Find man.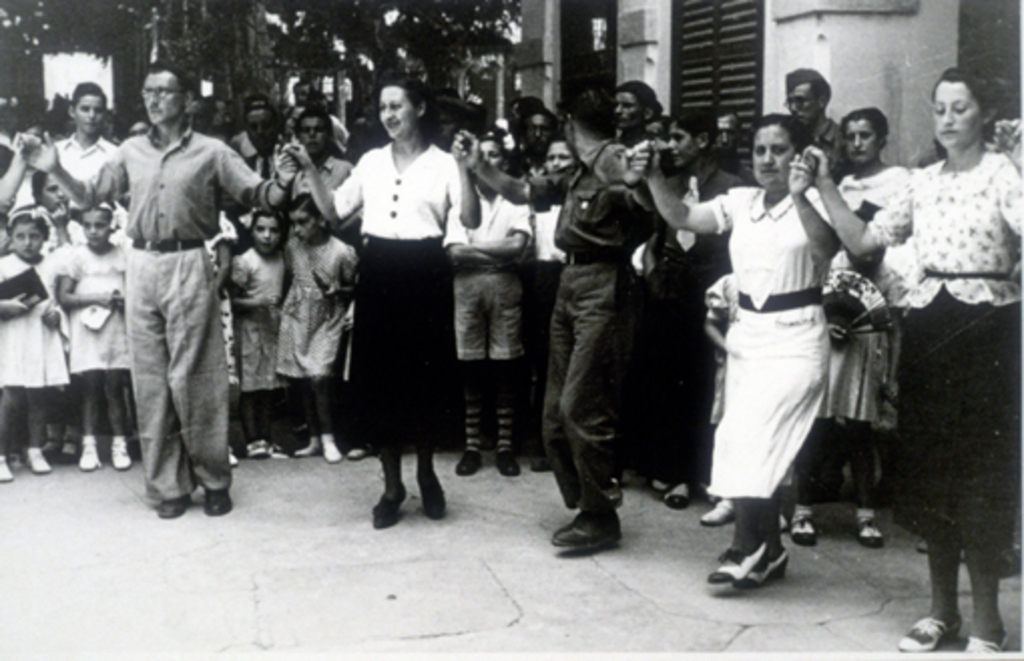
(x1=643, y1=104, x2=753, y2=512).
